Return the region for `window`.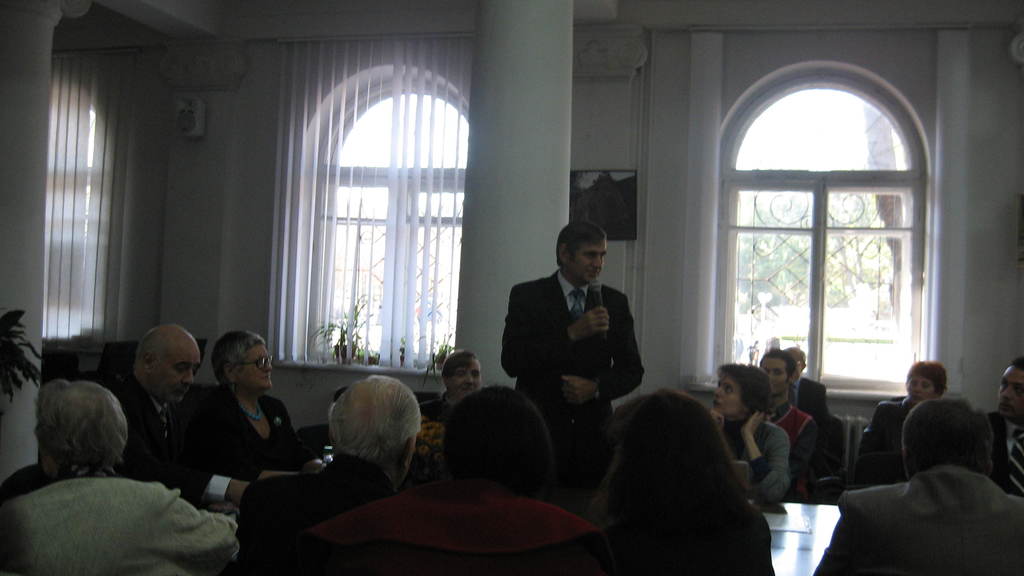
box=[725, 68, 927, 389].
